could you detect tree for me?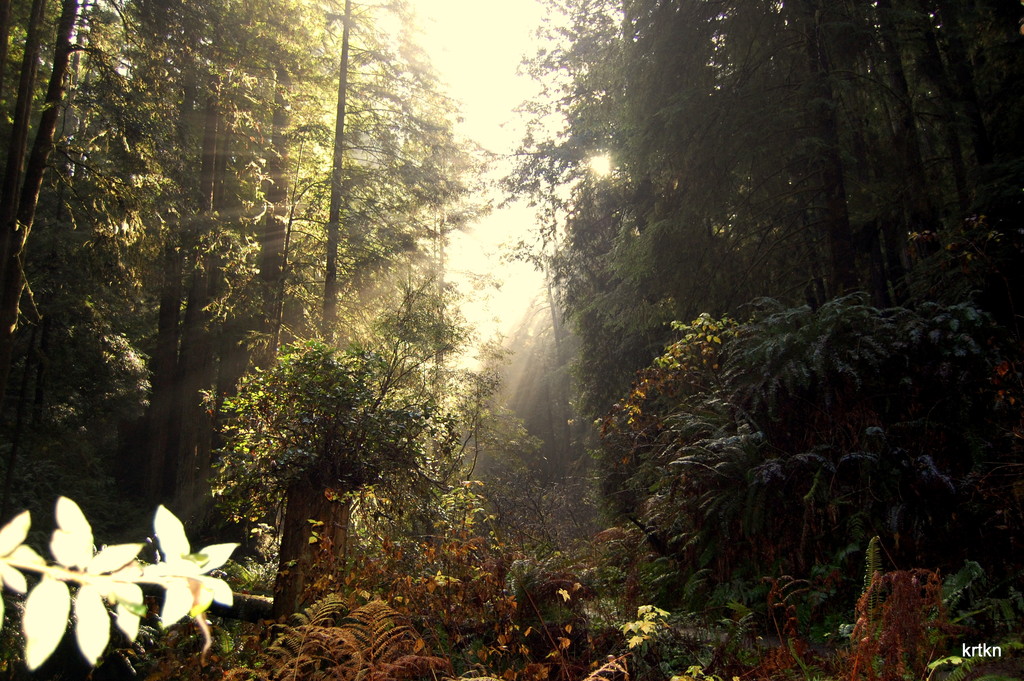
Detection result: box=[0, 0, 521, 680].
